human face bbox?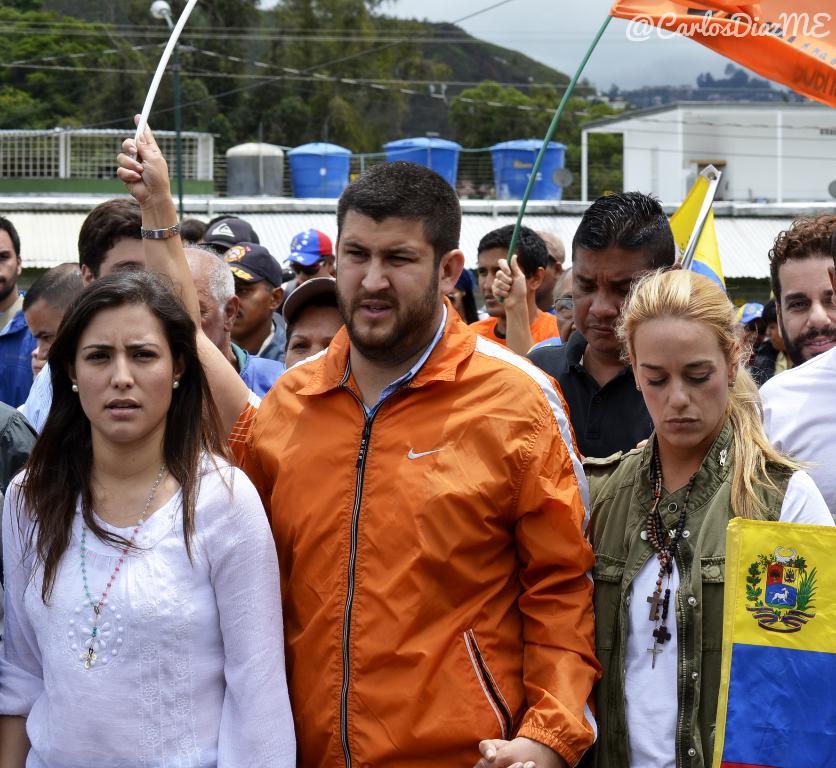
777:255:835:366
